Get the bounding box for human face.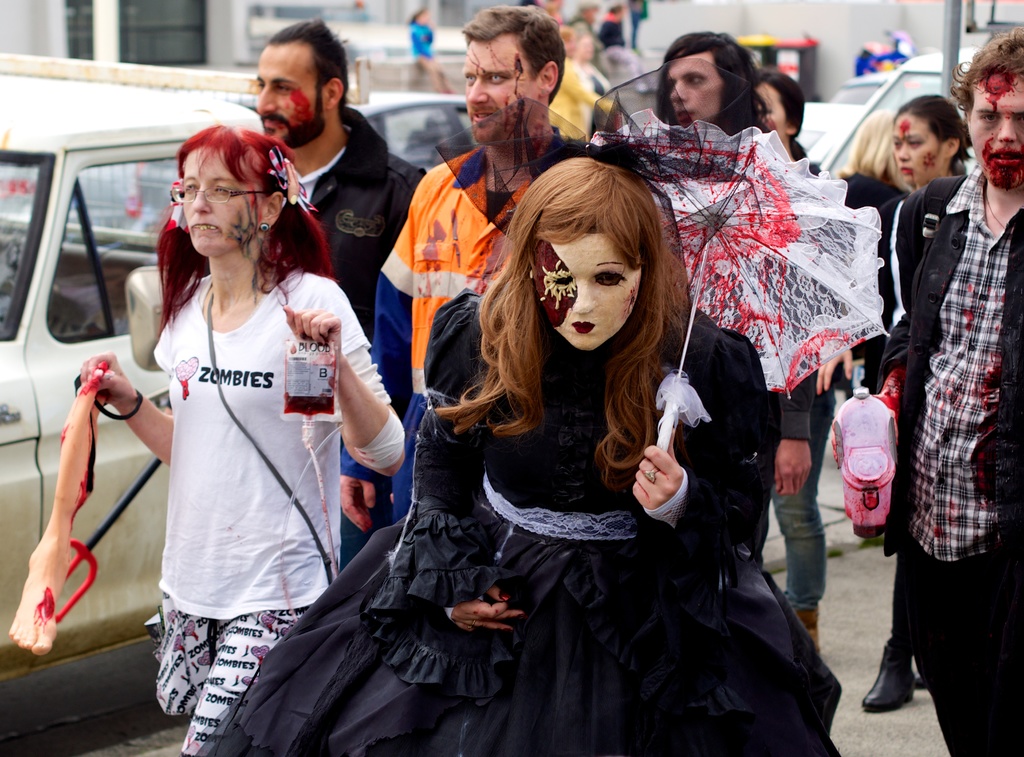
bbox(532, 226, 643, 352).
